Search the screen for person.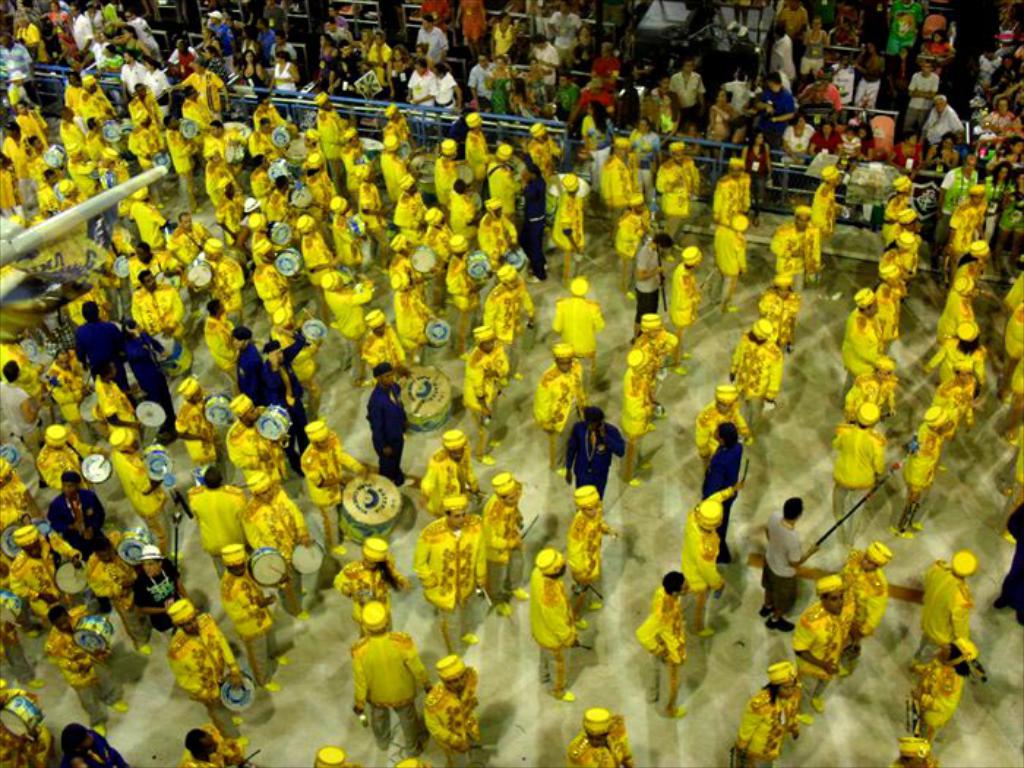
Found at (563,407,622,500).
